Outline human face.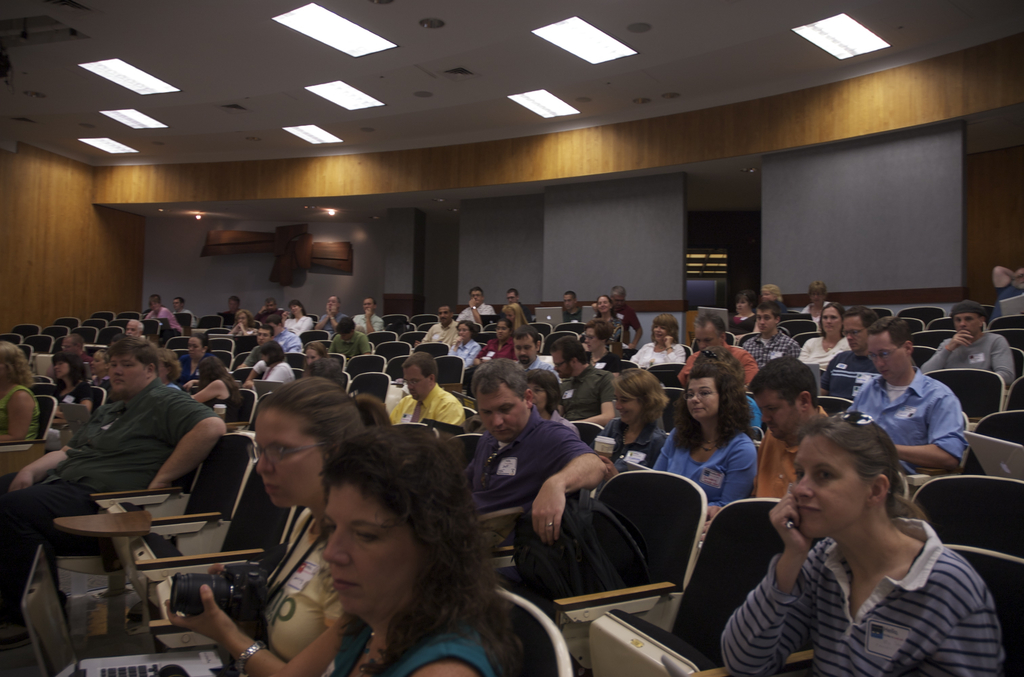
Outline: {"x1": 552, "y1": 351, "x2": 569, "y2": 380}.
